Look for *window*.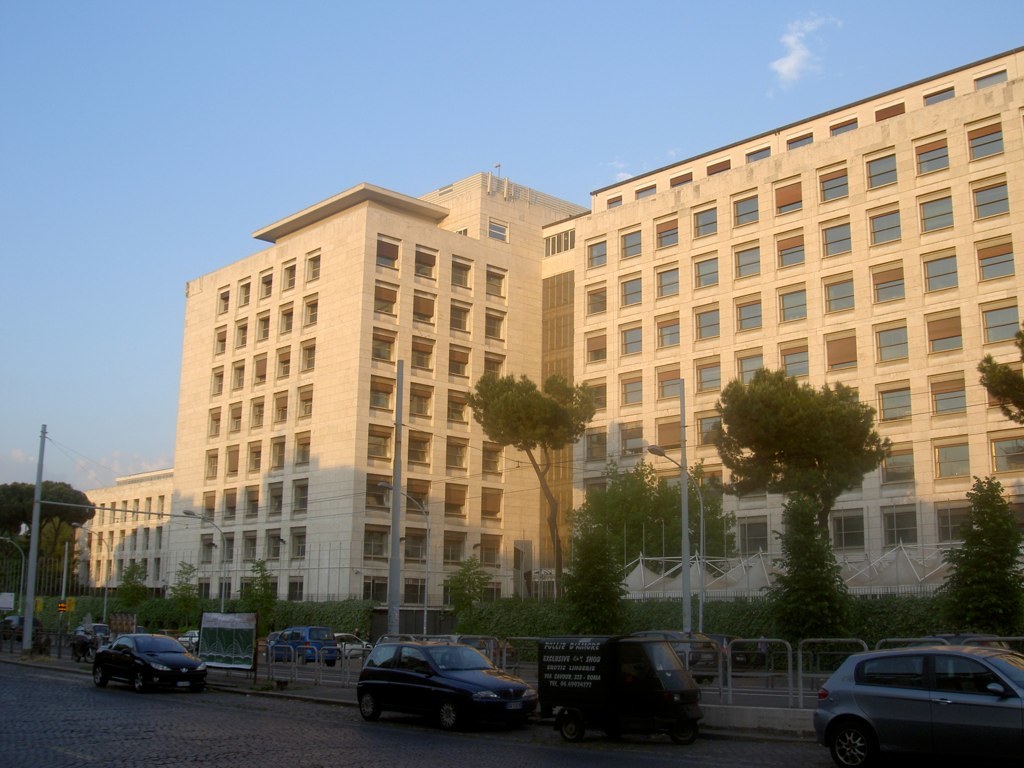
Found: 445/434/469/472.
